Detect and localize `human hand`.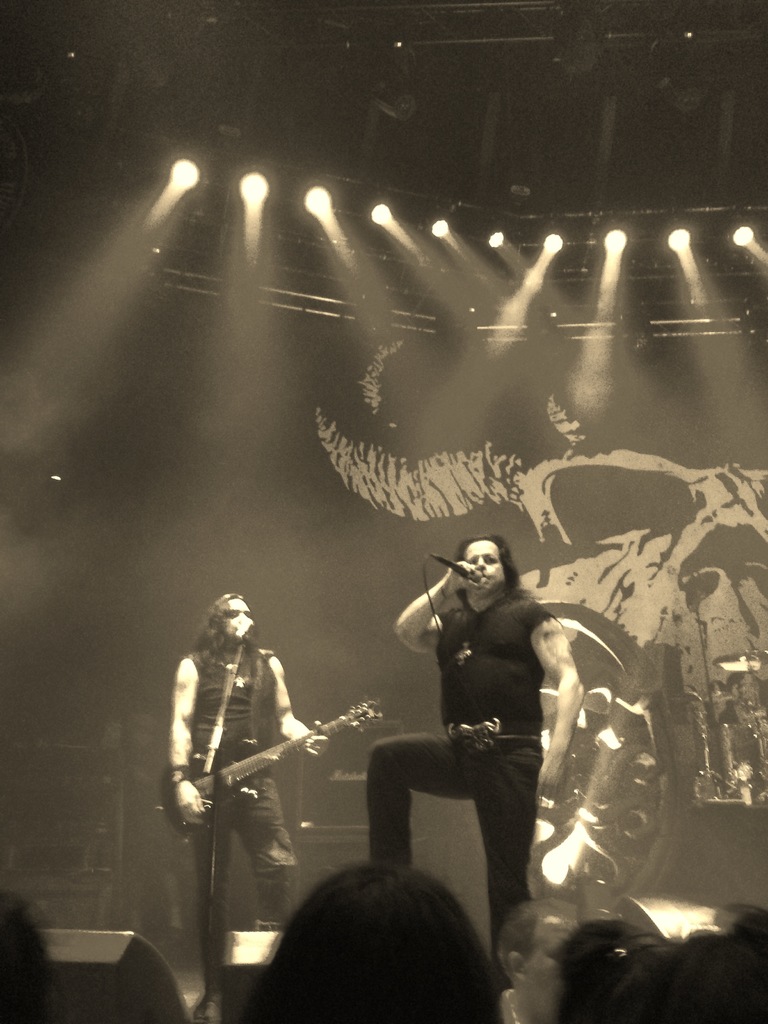
Localized at locate(171, 778, 207, 831).
